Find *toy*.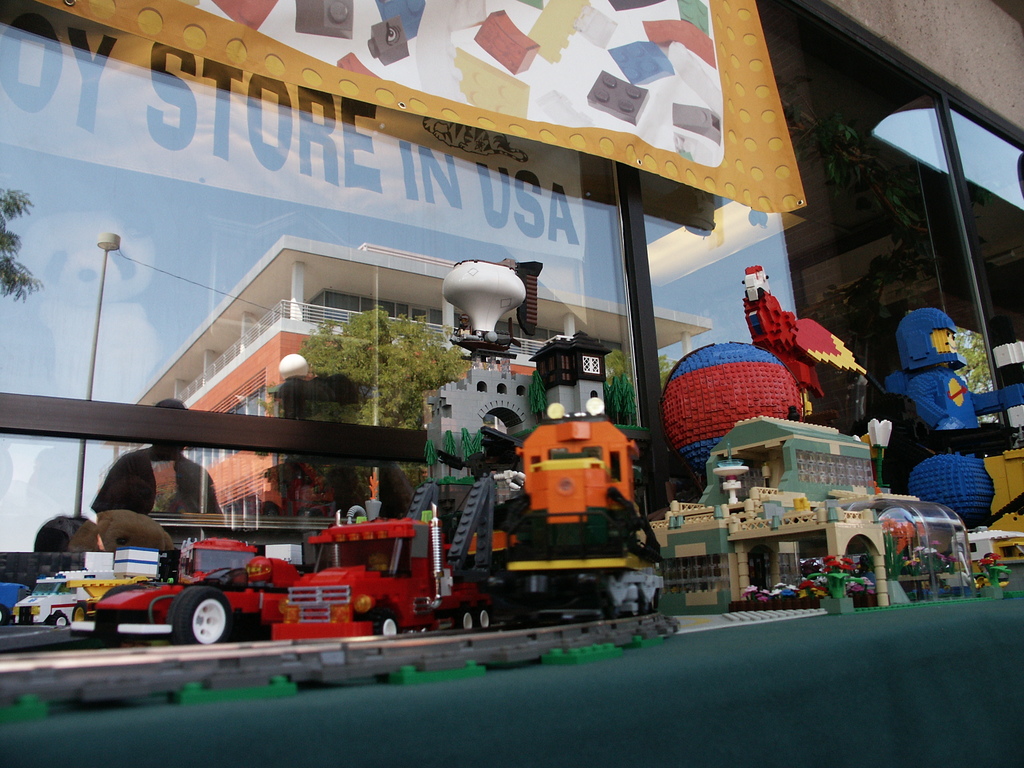
<box>526,0,588,64</box>.
